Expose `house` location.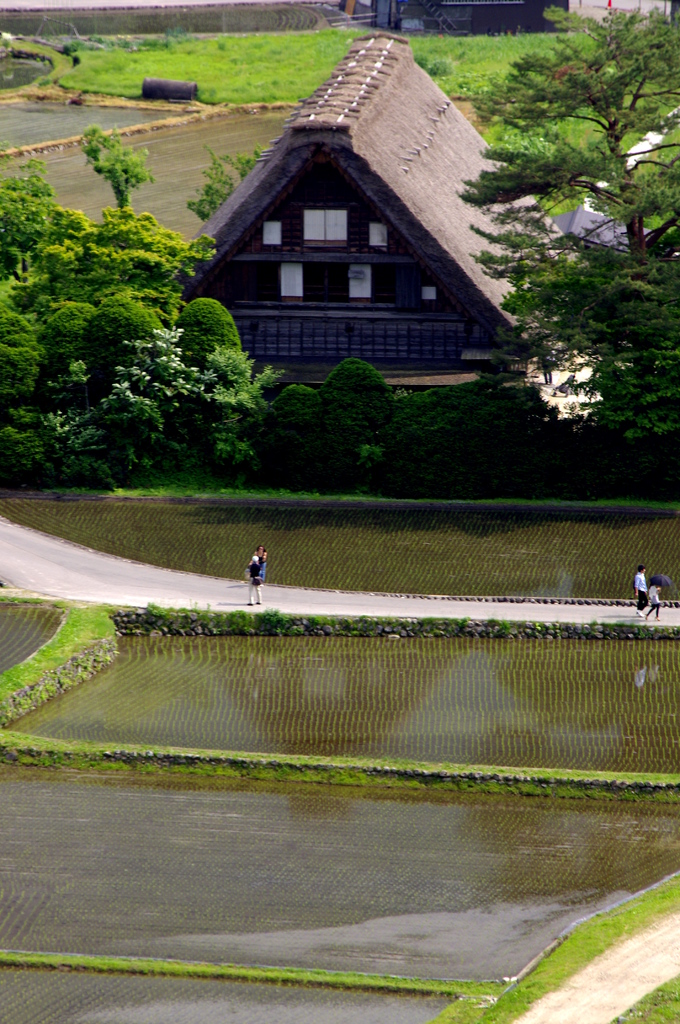
Exposed at l=179, t=63, r=508, b=401.
